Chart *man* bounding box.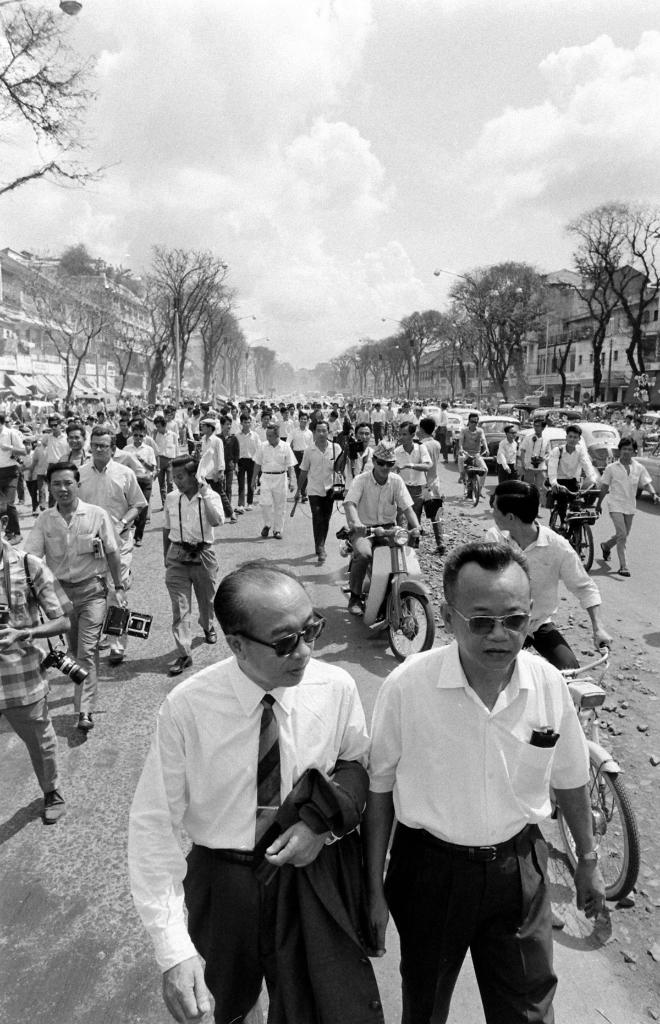
Charted: [x1=322, y1=402, x2=329, y2=422].
